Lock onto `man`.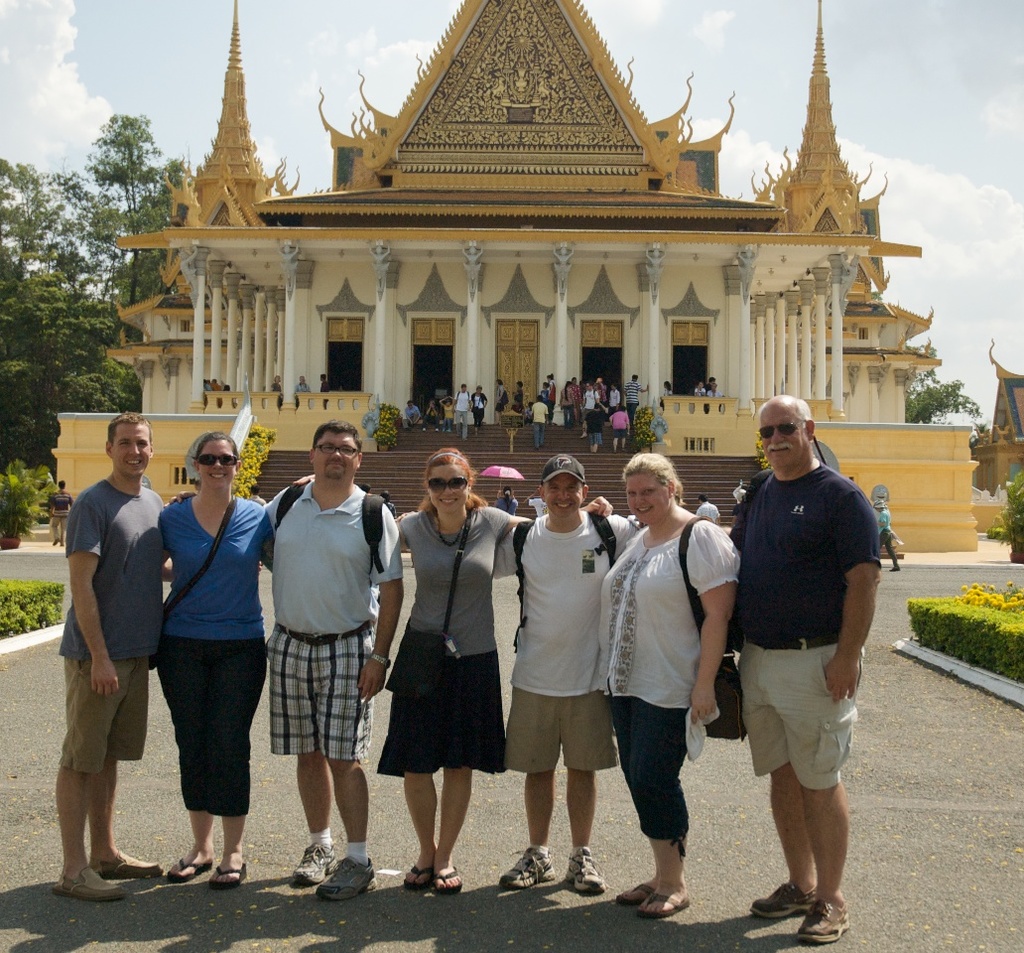
Locked: l=704, t=374, r=716, b=411.
